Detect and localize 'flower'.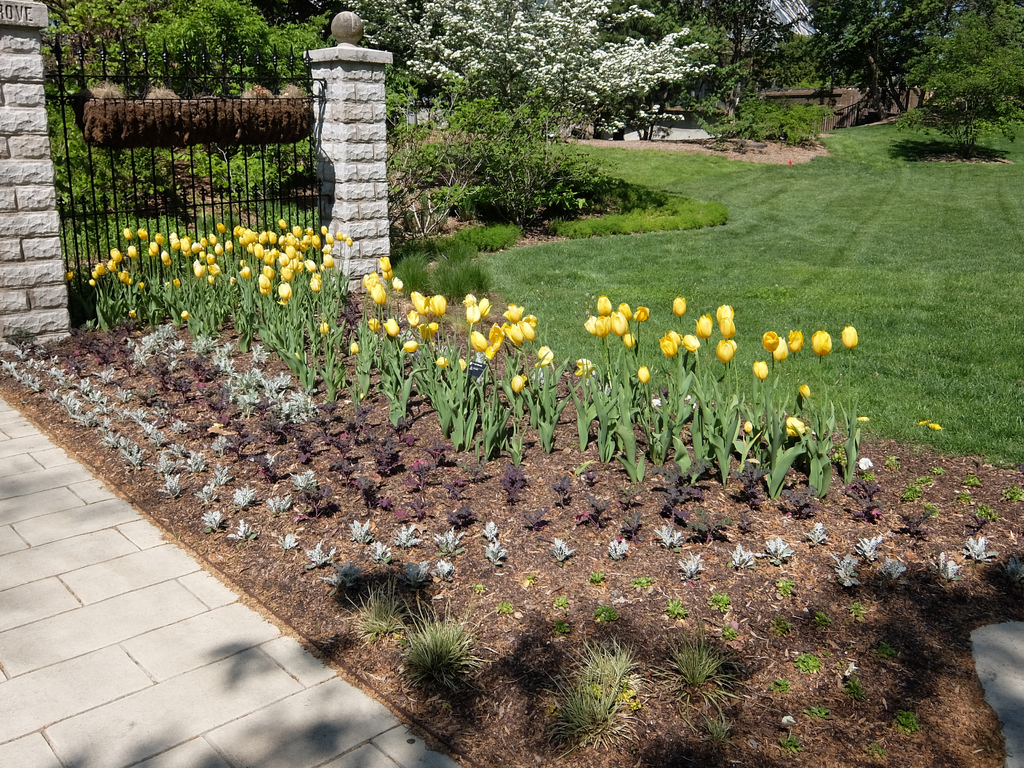
Localized at (599, 293, 612, 316).
